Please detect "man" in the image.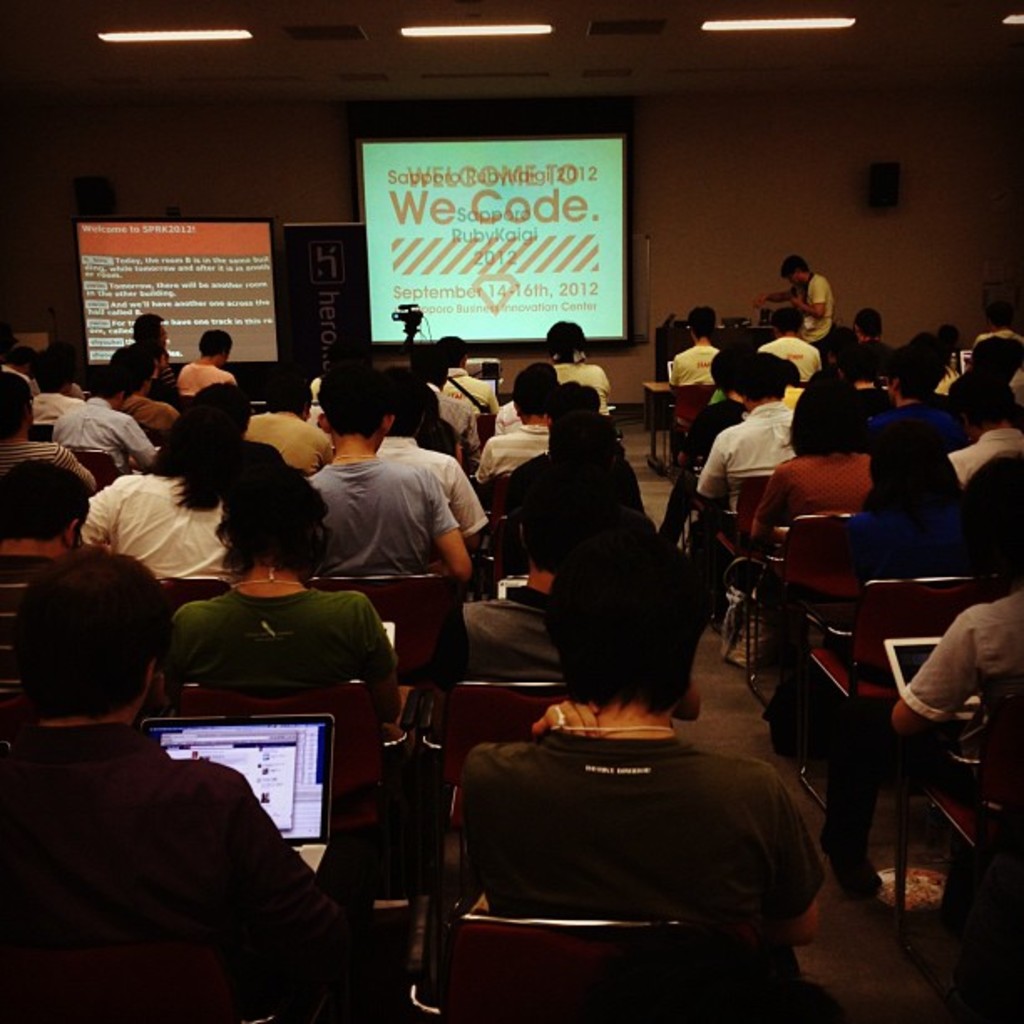
region(50, 370, 152, 467).
